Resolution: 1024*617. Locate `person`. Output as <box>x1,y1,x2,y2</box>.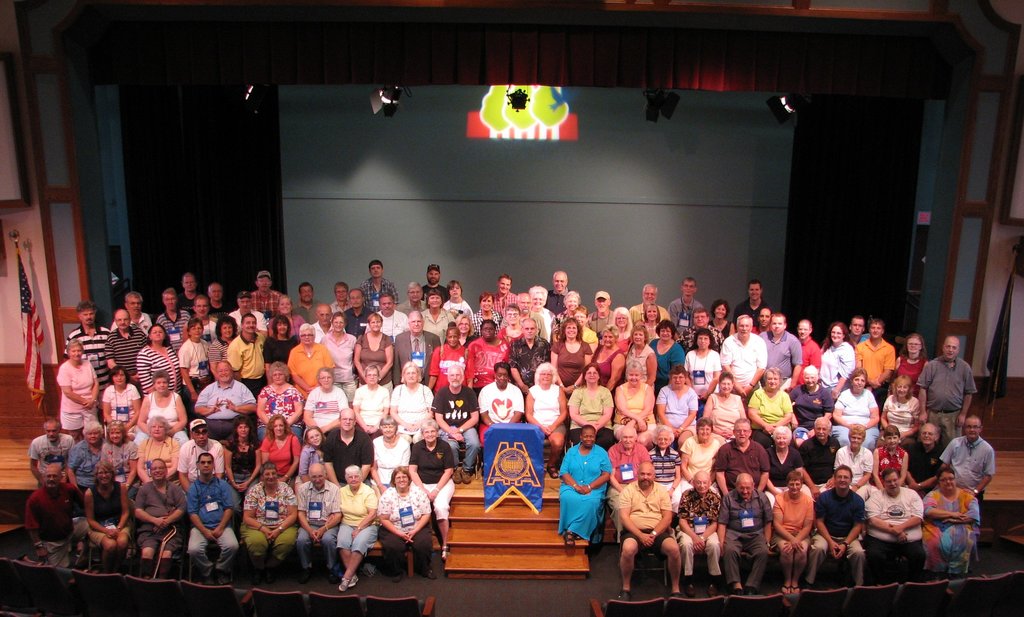
<box>922,470,982,593</box>.
